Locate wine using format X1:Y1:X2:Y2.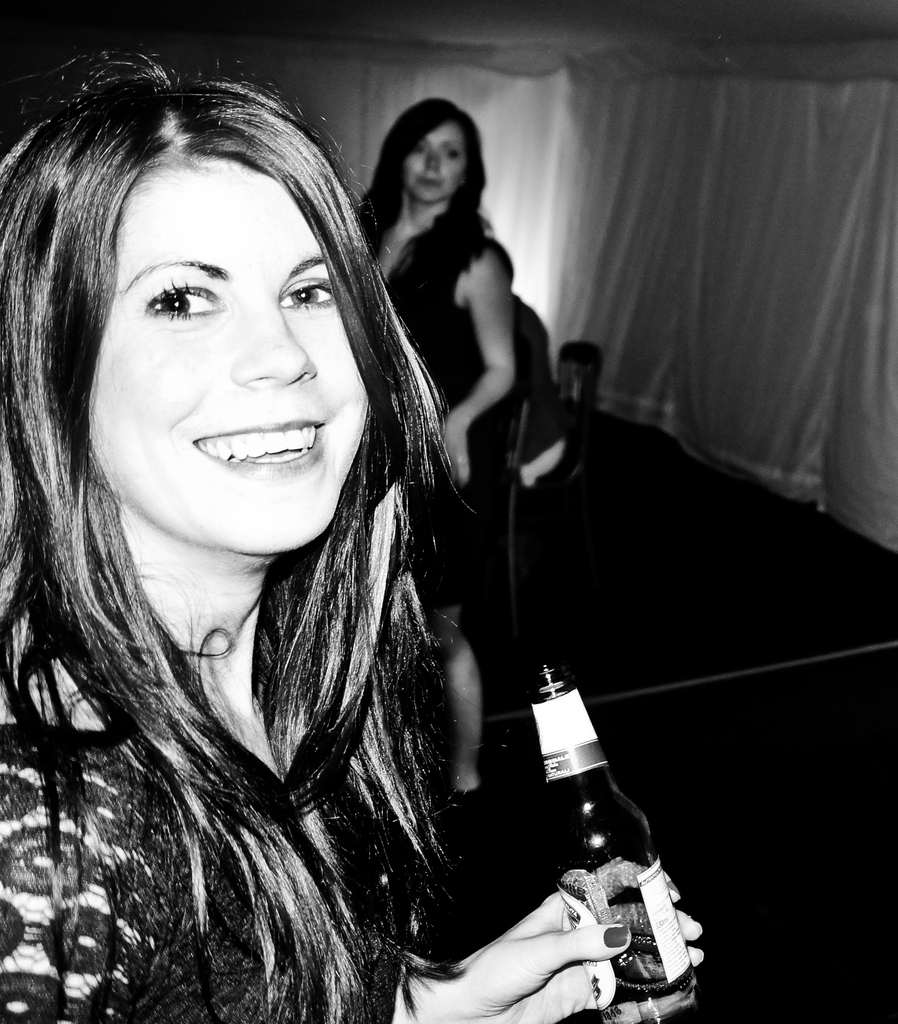
501:671:693:988.
